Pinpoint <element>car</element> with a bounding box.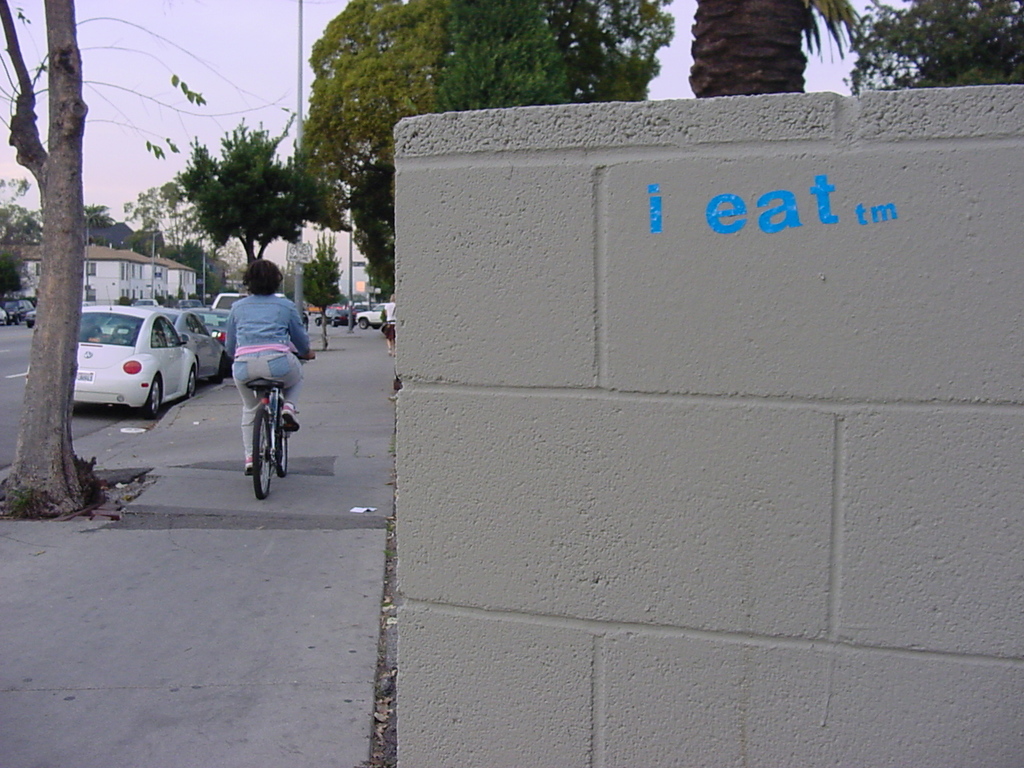
select_region(311, 308, 348, 328).
